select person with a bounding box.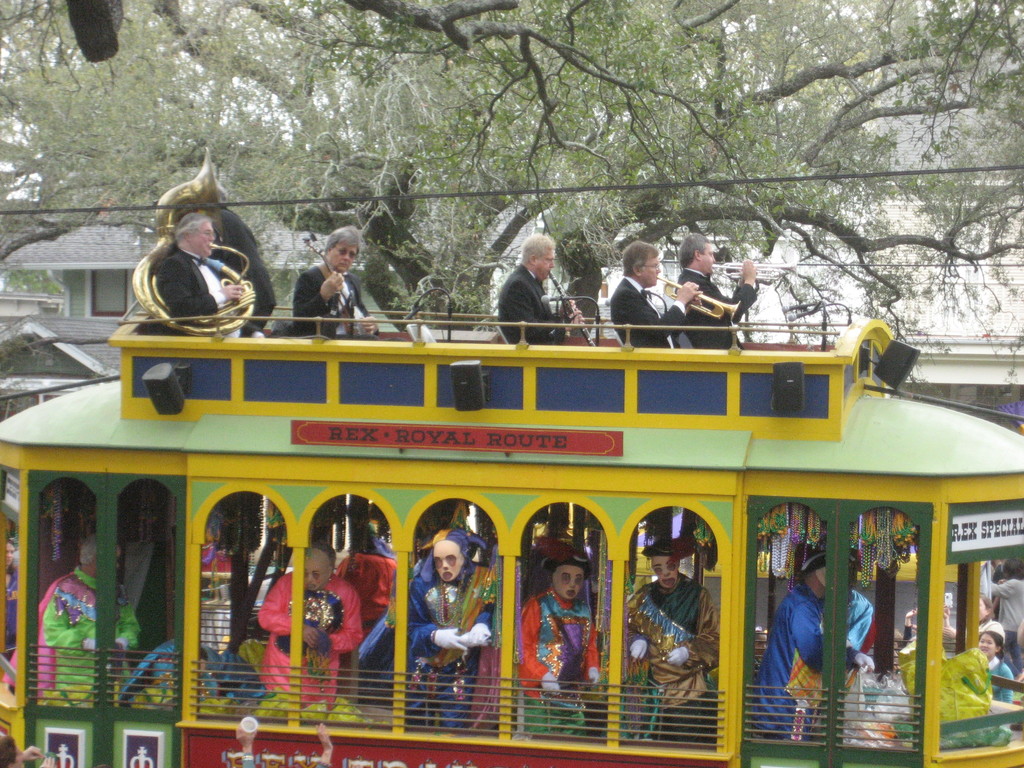
{"x1": 607, "y1": 240, "x2": 700, "y2": 354}.
